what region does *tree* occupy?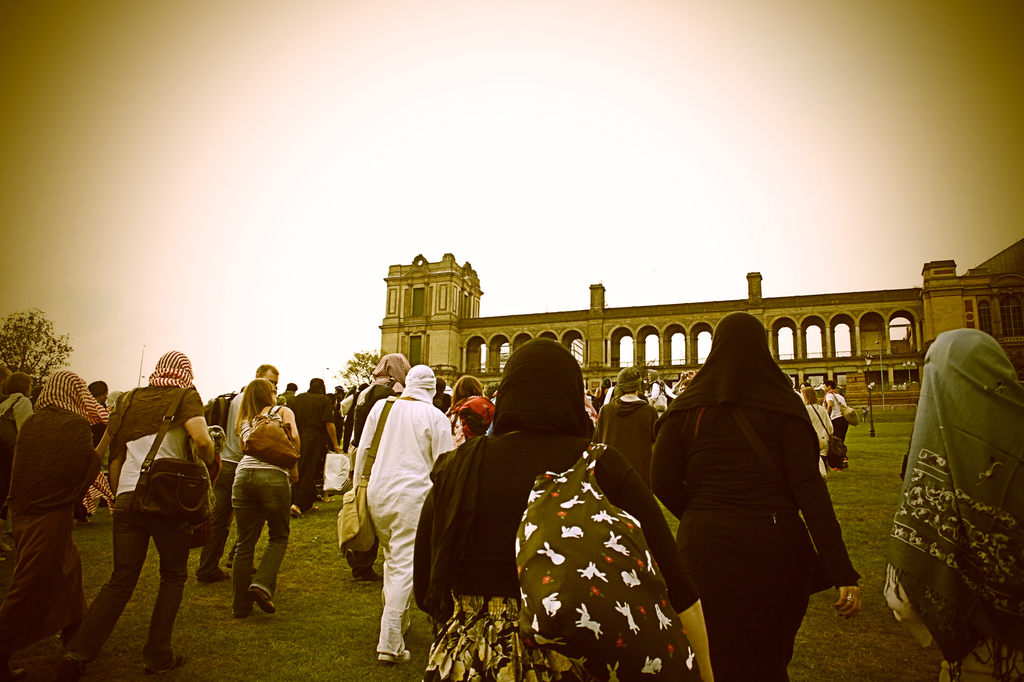
<region>337, 355, 380, 393</region>.
